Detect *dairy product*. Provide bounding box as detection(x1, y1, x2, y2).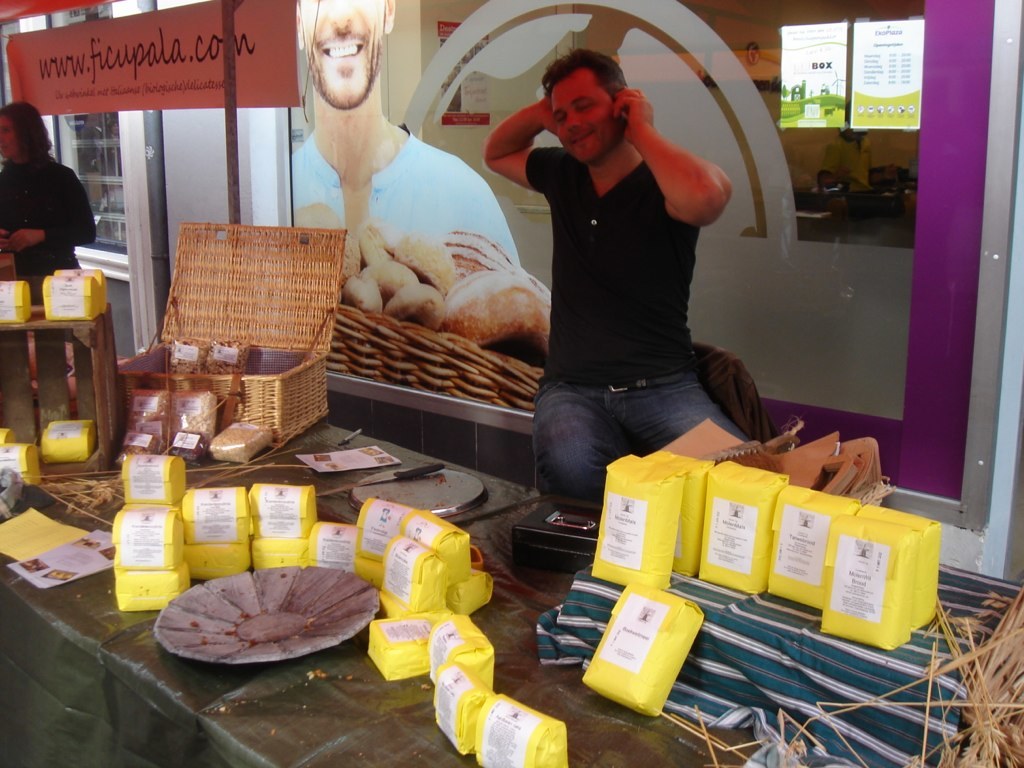
detection(597, 447, 686, 593).
